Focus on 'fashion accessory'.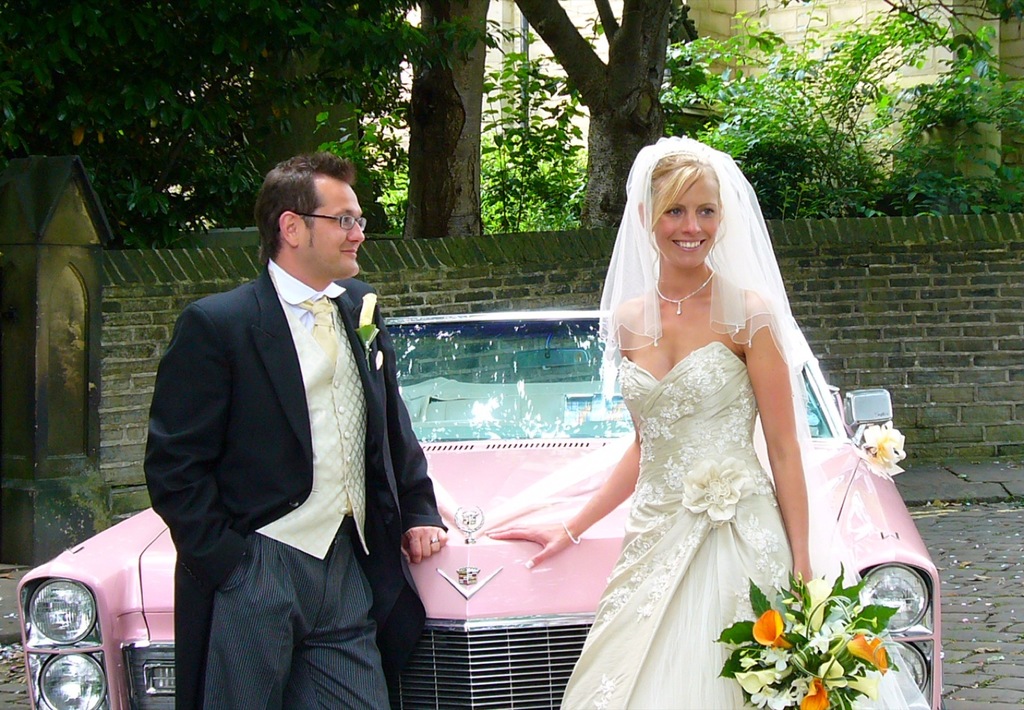
Focused at x1=429 y1=537 x2=440 y2=545.
